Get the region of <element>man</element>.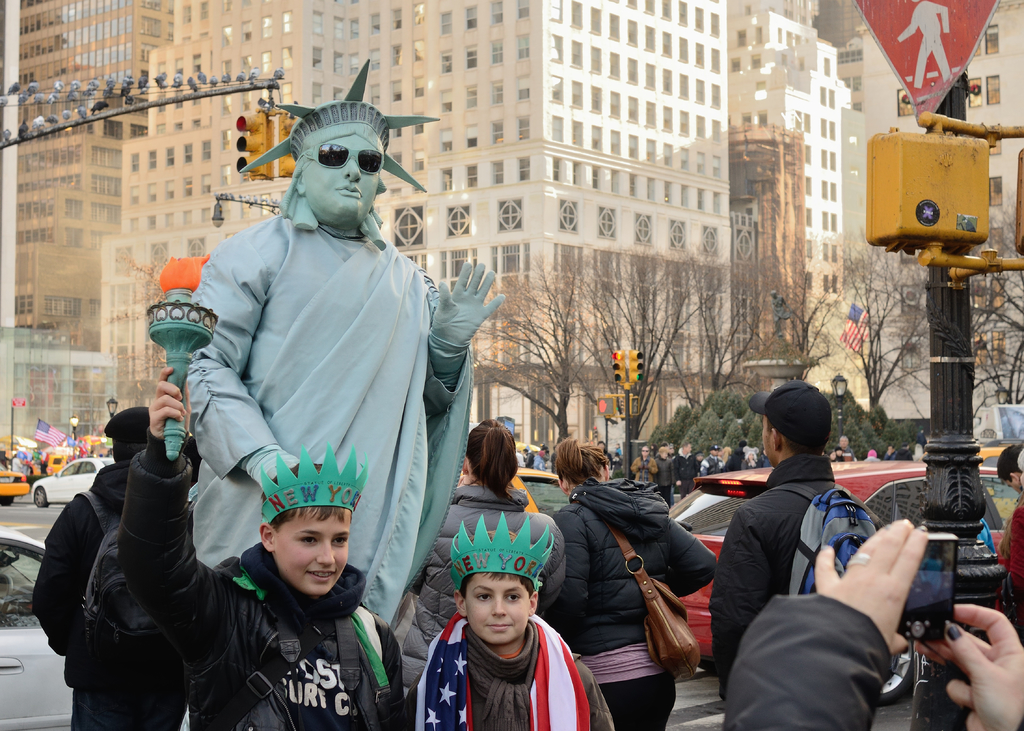
[x1=703, y1=381, x2=877, y2=709].
